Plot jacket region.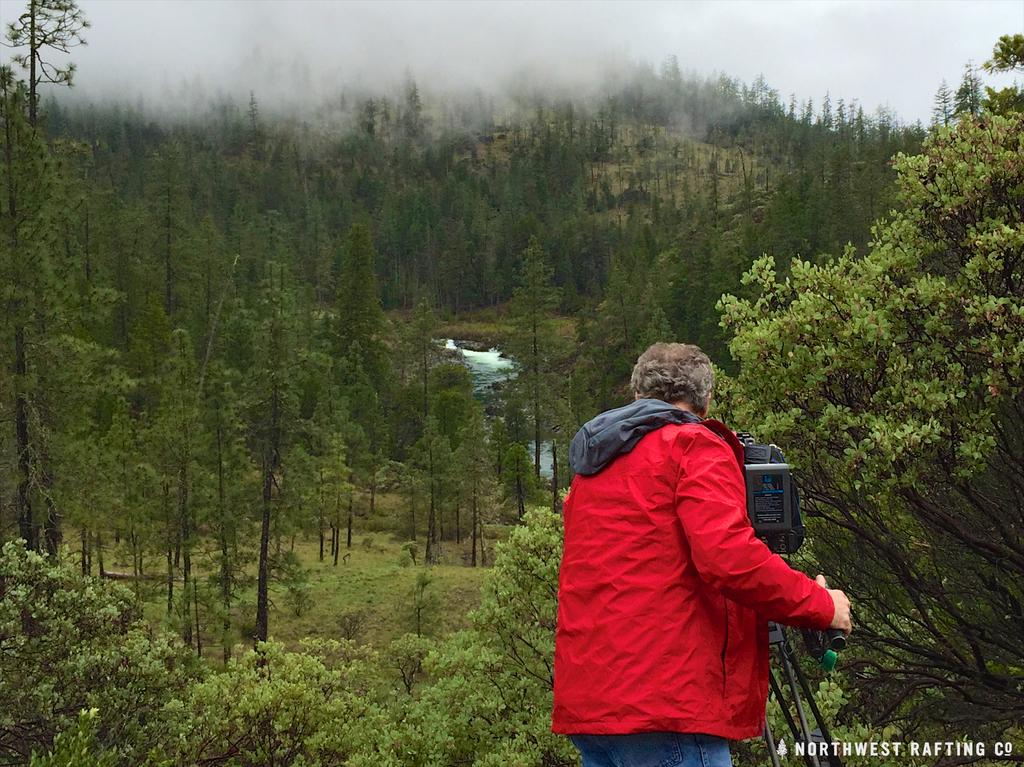
Plotted at 562:366:828:732.
